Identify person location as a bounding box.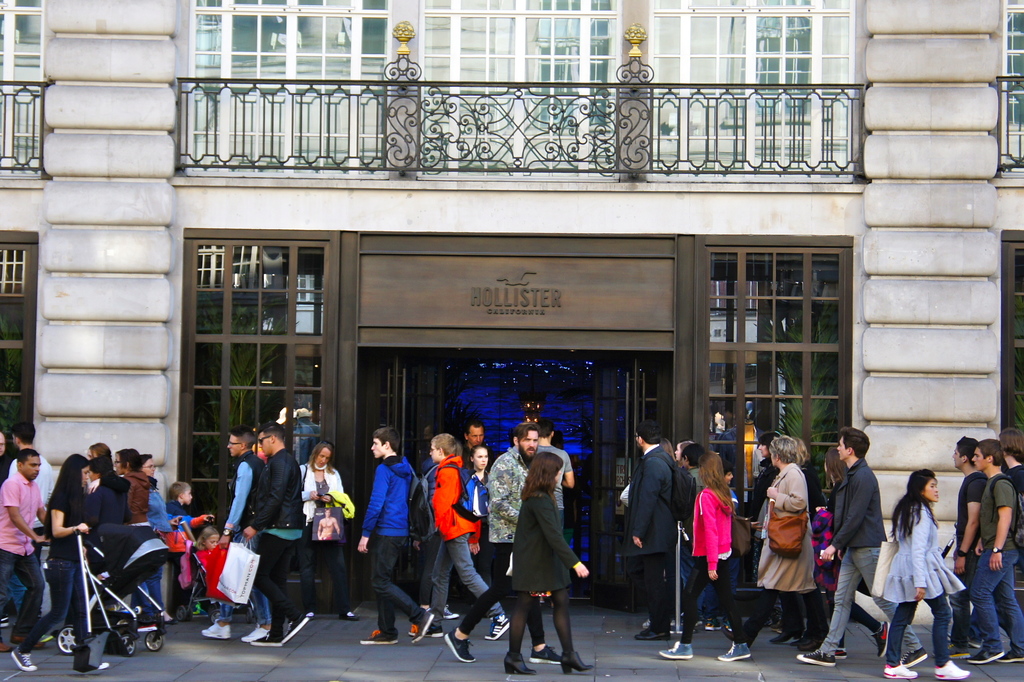
x1=358, y1=428, x2=419, y2=651.
